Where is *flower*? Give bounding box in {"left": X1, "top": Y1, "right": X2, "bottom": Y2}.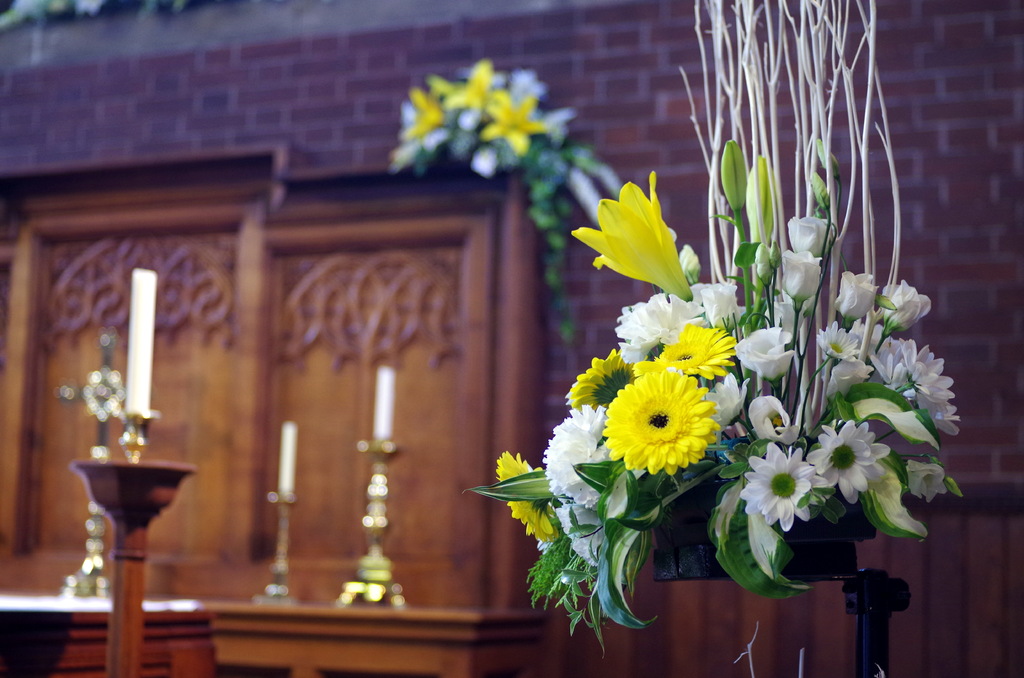
{"left": 782, "top": 250, "right": 823, "bottom": 309}.
